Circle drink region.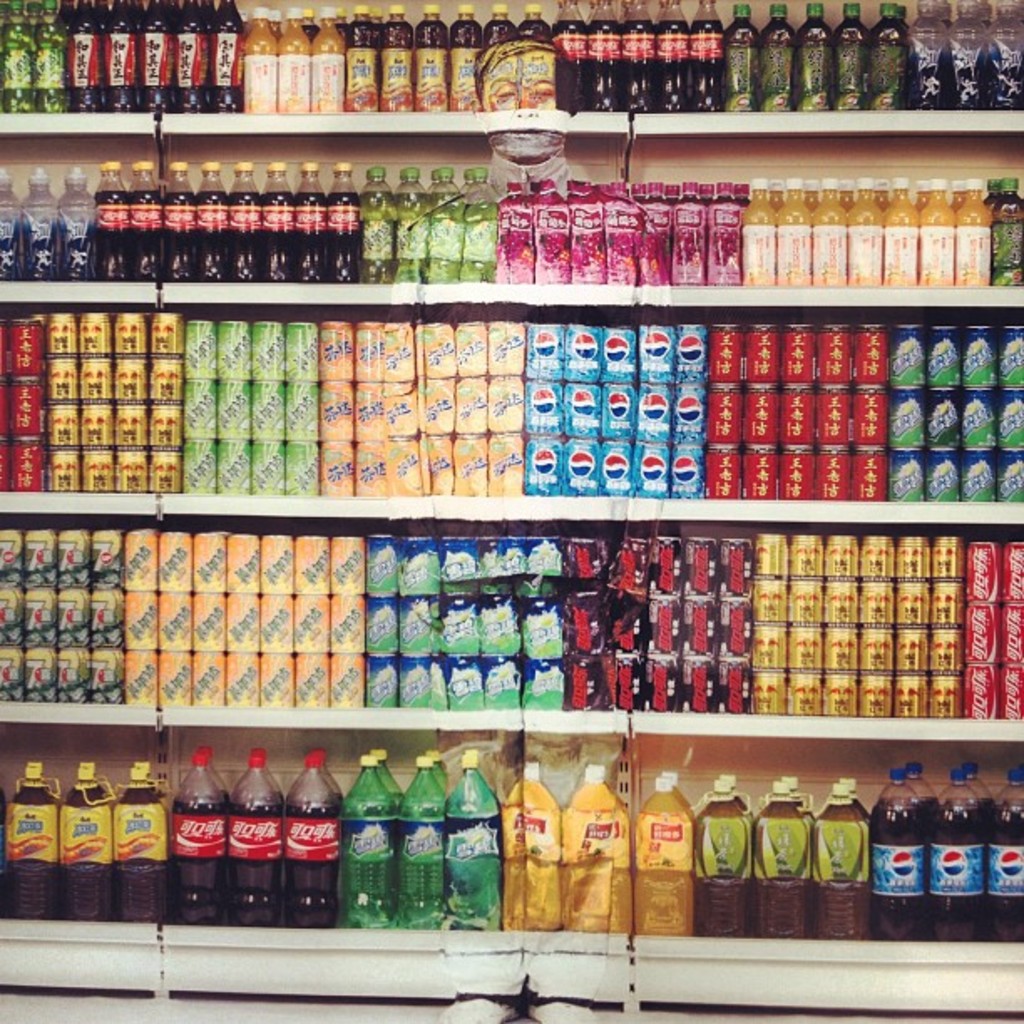
Region: <region>873, 773, 992, 929</region>.
